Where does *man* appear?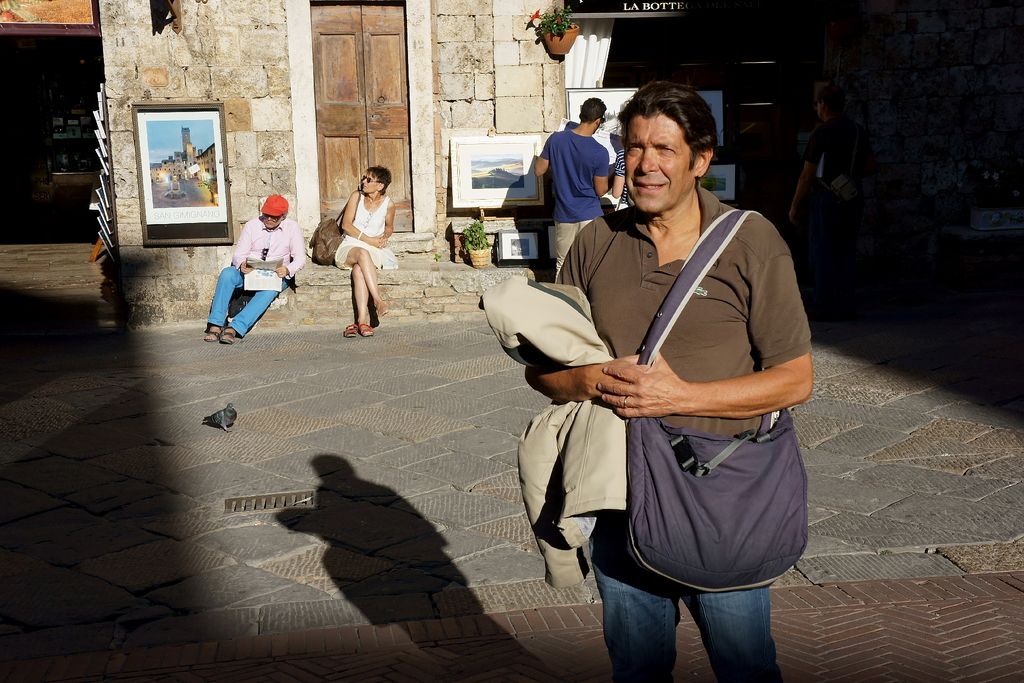
Appears at region(204, 190, 308, 347).
